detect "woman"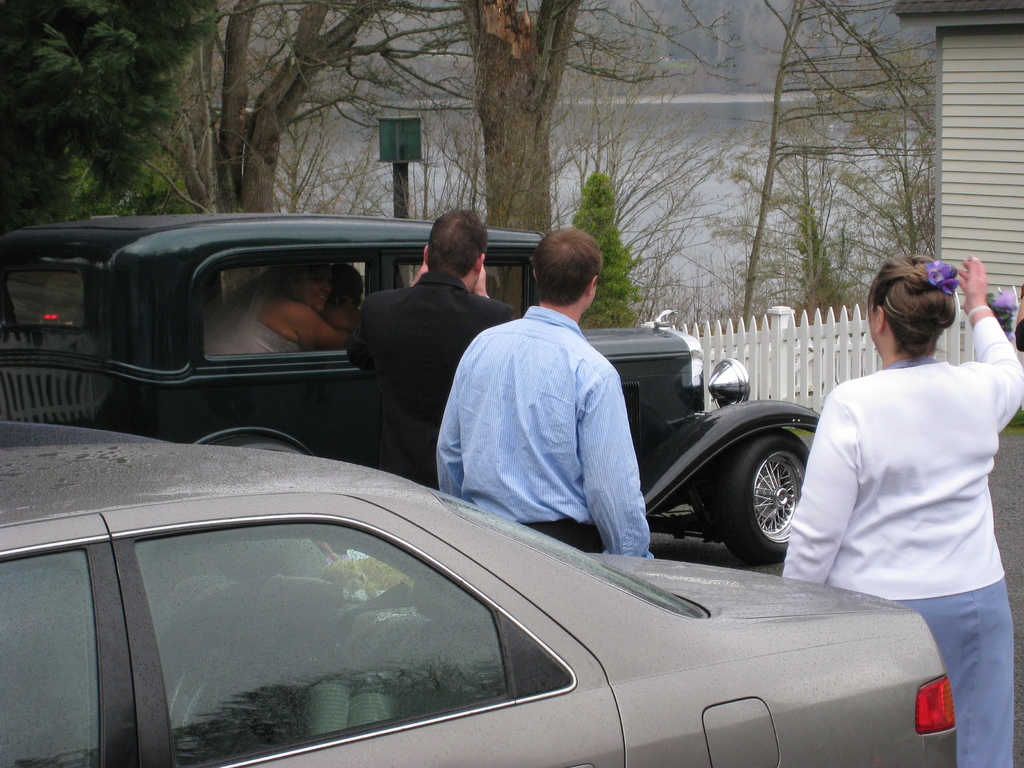
[792,241,1010,716]
